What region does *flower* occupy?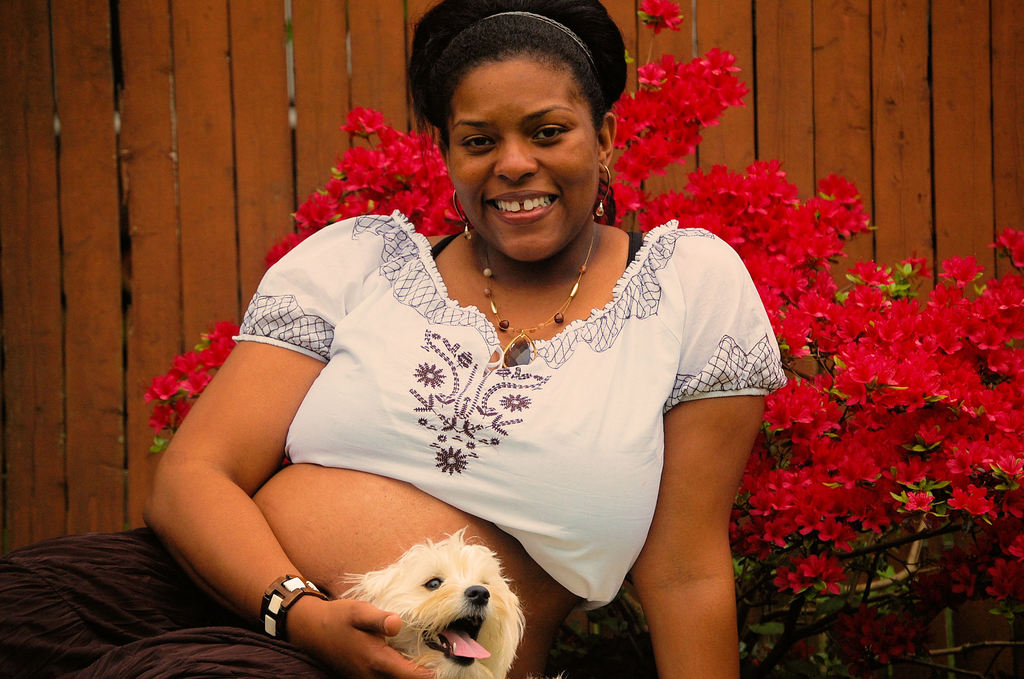
bbox=(688, 98, 716, 124).
